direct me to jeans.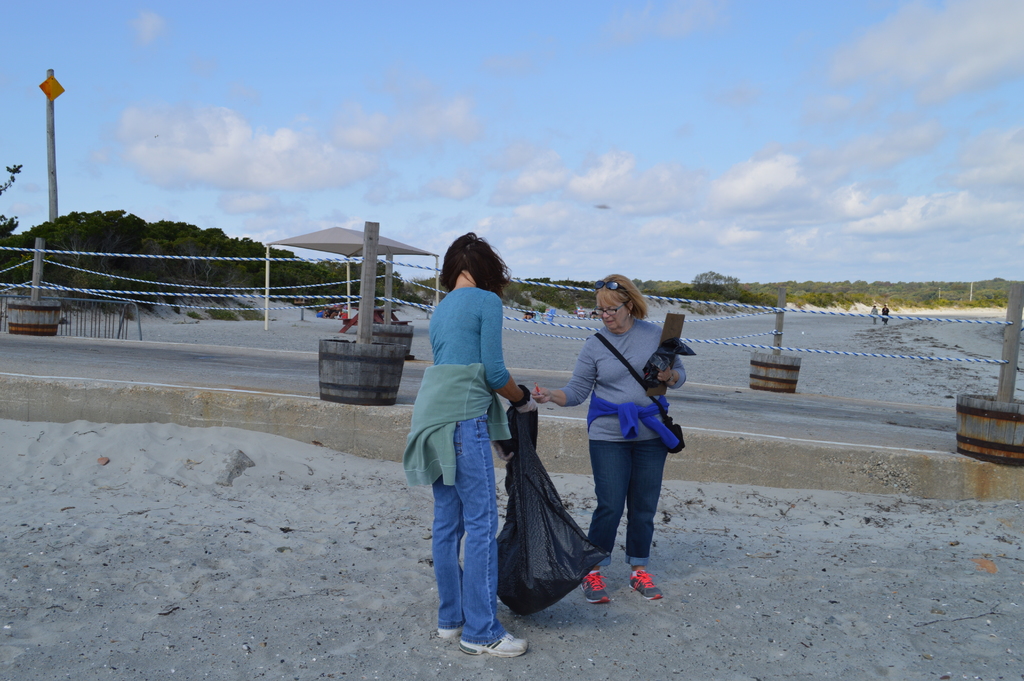
Direction: region(431, 413, 508, 642).
